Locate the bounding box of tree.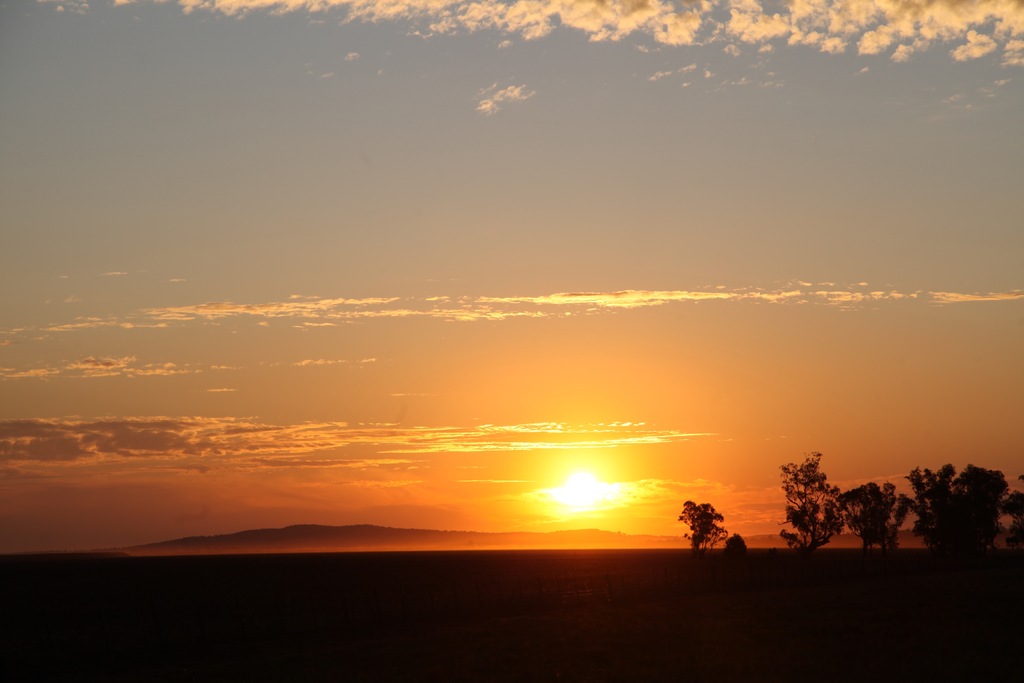
Bounding box: 845 479 920 551.
